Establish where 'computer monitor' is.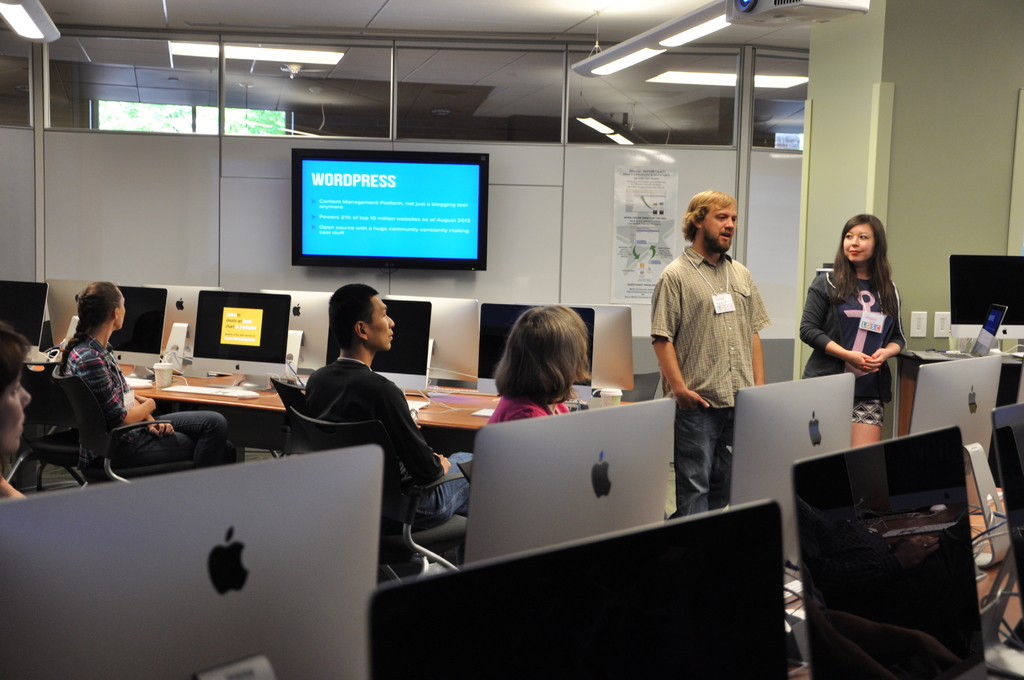
Established at 735 369 858 555.
